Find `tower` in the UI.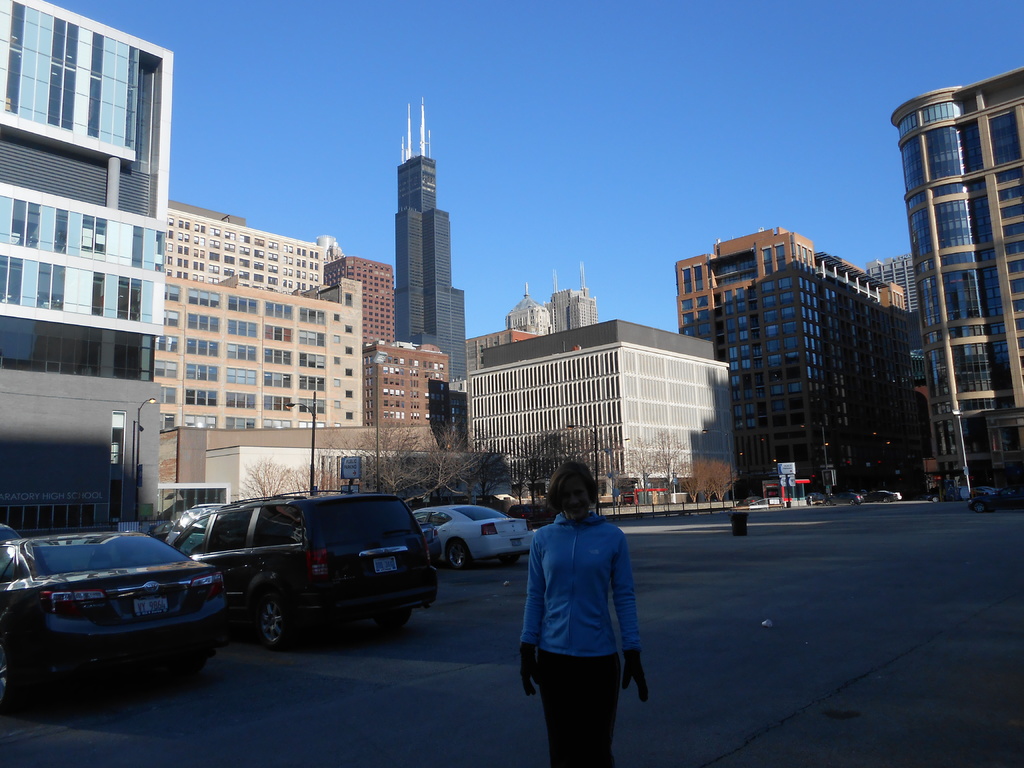
UI element at 394:95:464:385.
